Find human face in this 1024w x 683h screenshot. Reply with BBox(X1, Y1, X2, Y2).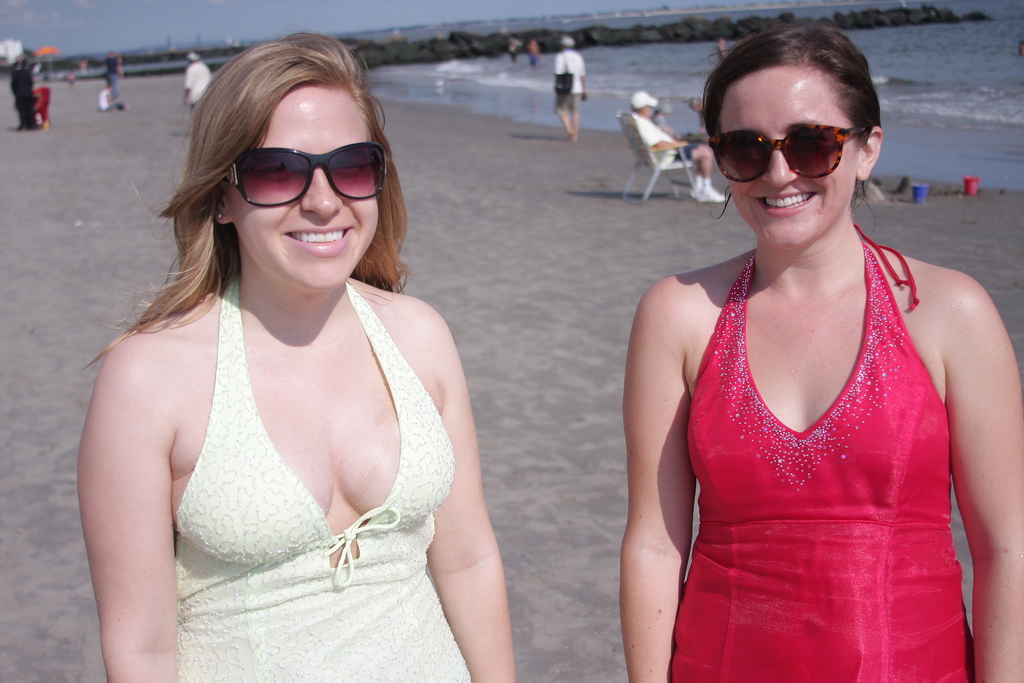
BBox(636, 104, 654, 118).
